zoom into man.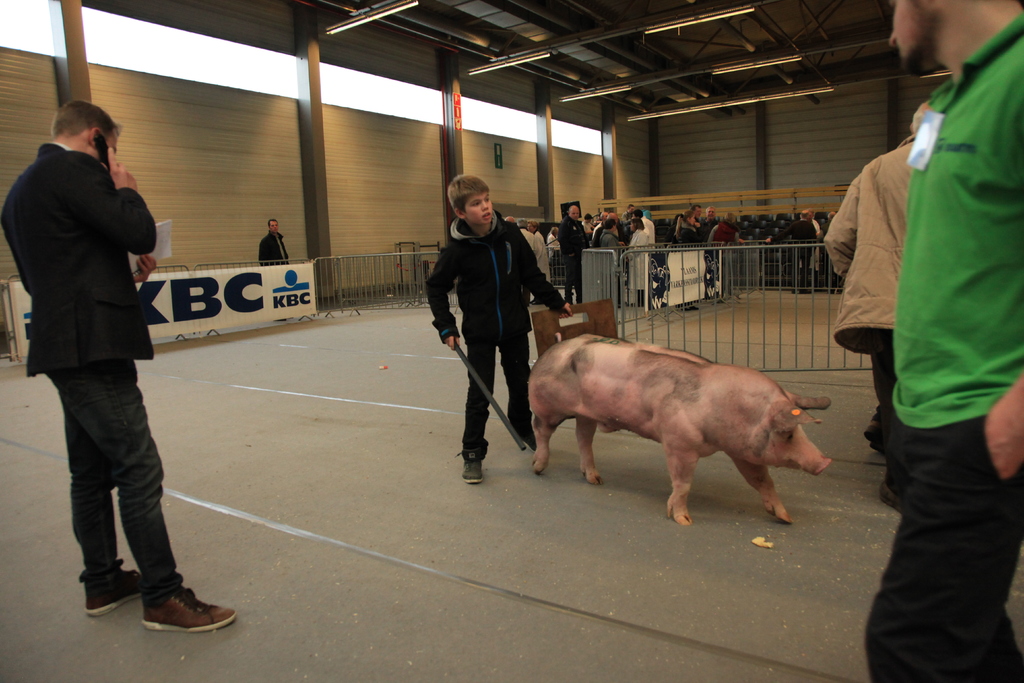
Zoom target: {"left": 255, "top": 220, "right": 289, "bottom": 262}.
